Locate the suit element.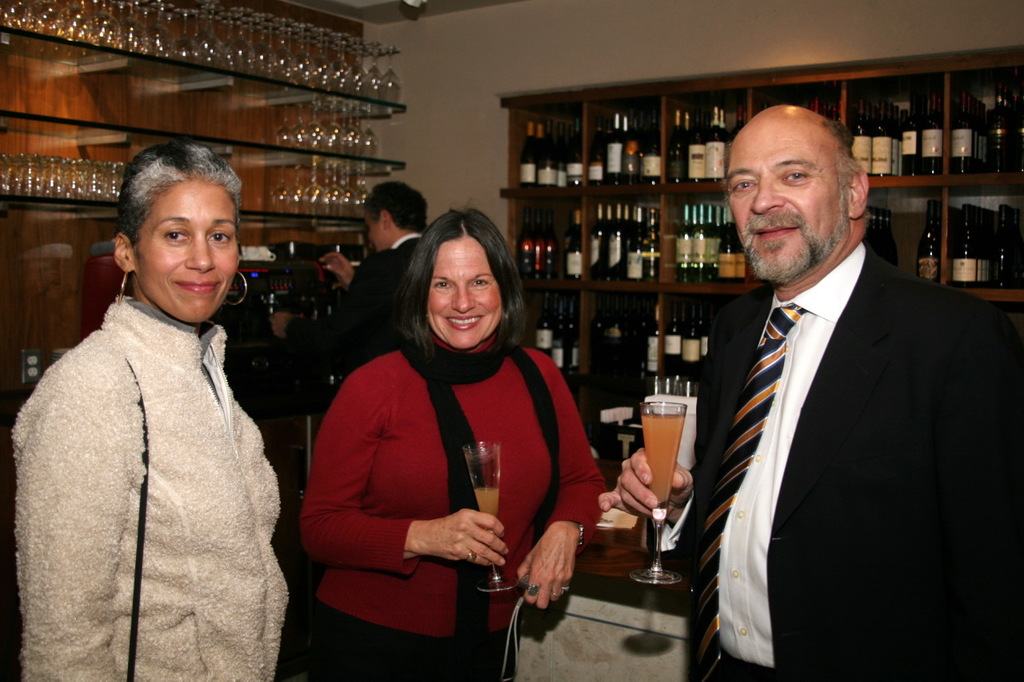
Element bbox: BBox(684, 154, 999, 672).
